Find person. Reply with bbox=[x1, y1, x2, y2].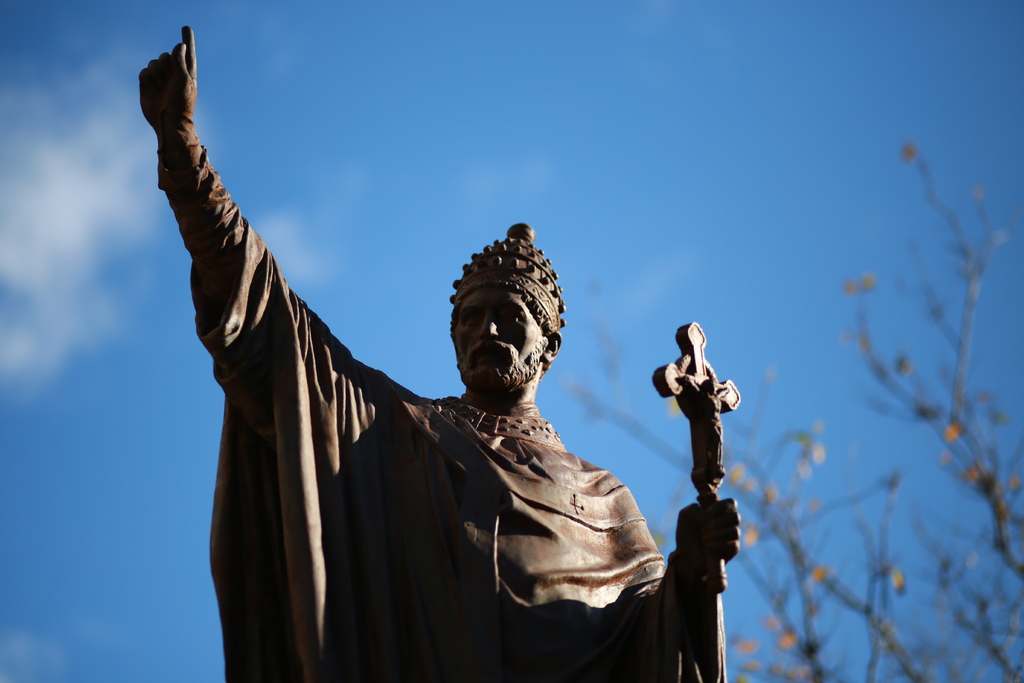
bbox=[166, 32, 672, 682].
